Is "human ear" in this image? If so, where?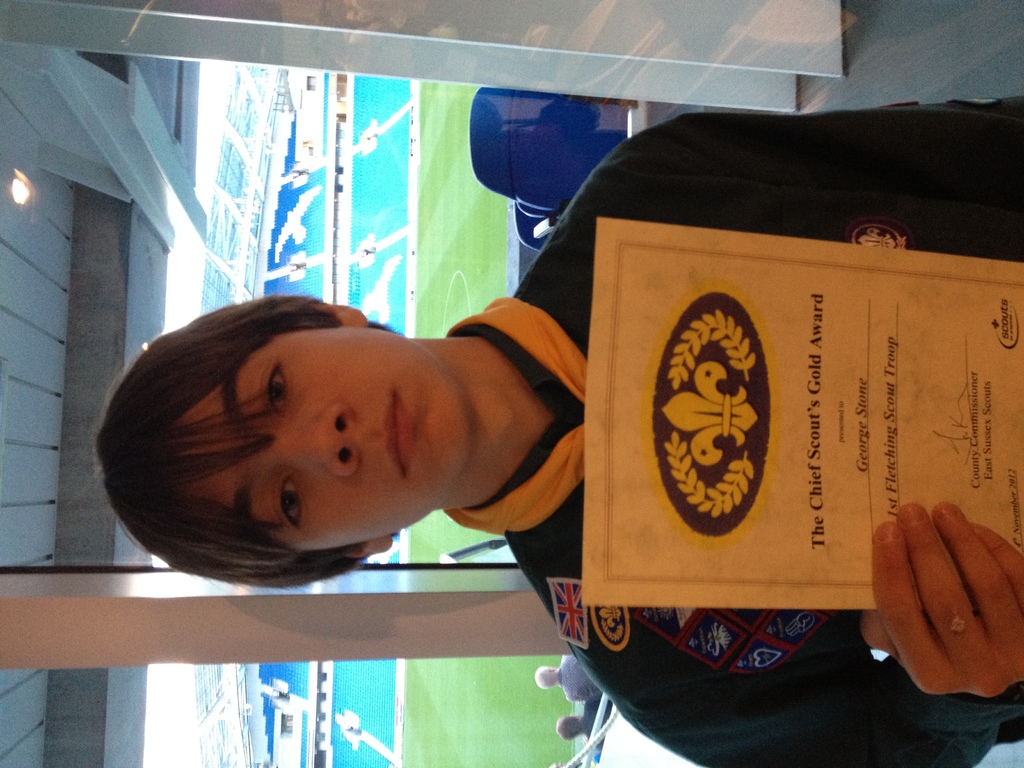
Yes, at (x1=337, y1=540, x2=392, y2=554).
